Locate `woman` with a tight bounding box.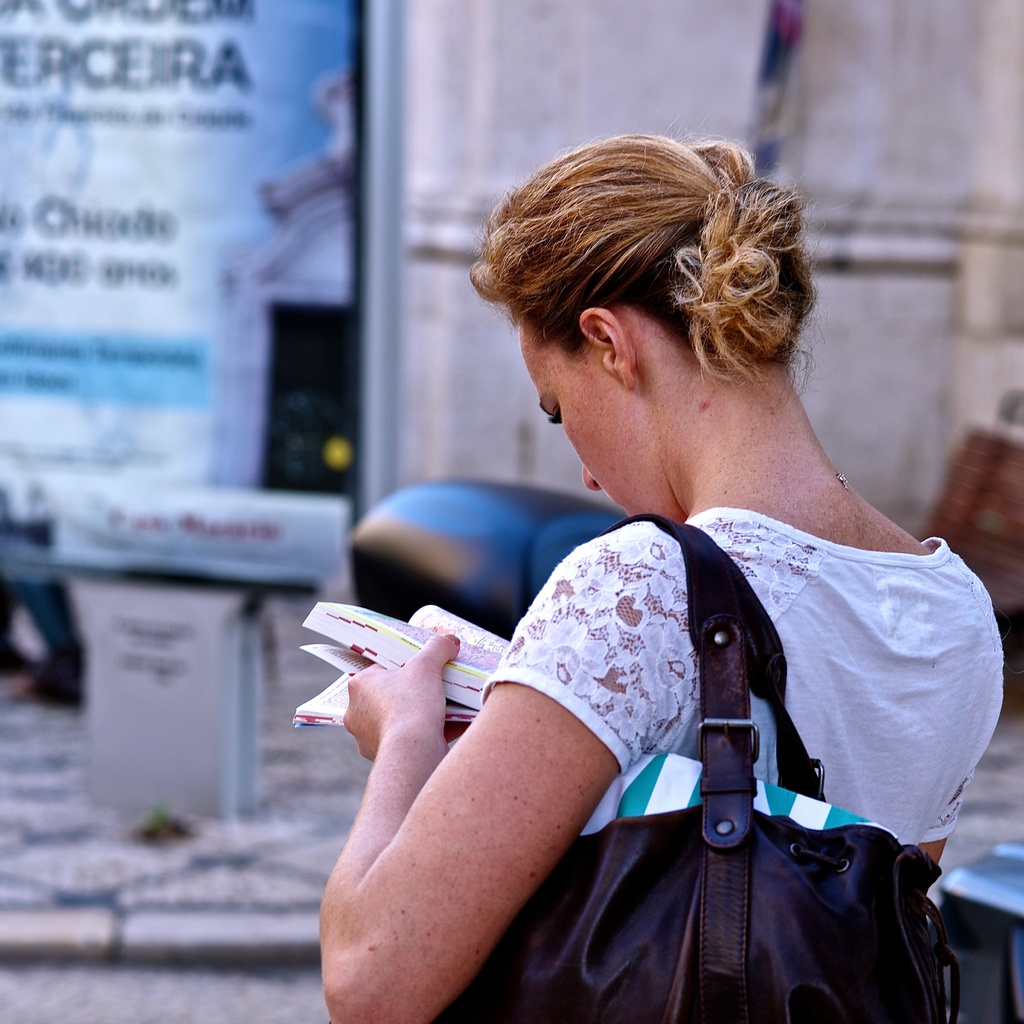
(323, 131, 1003, 1023).
